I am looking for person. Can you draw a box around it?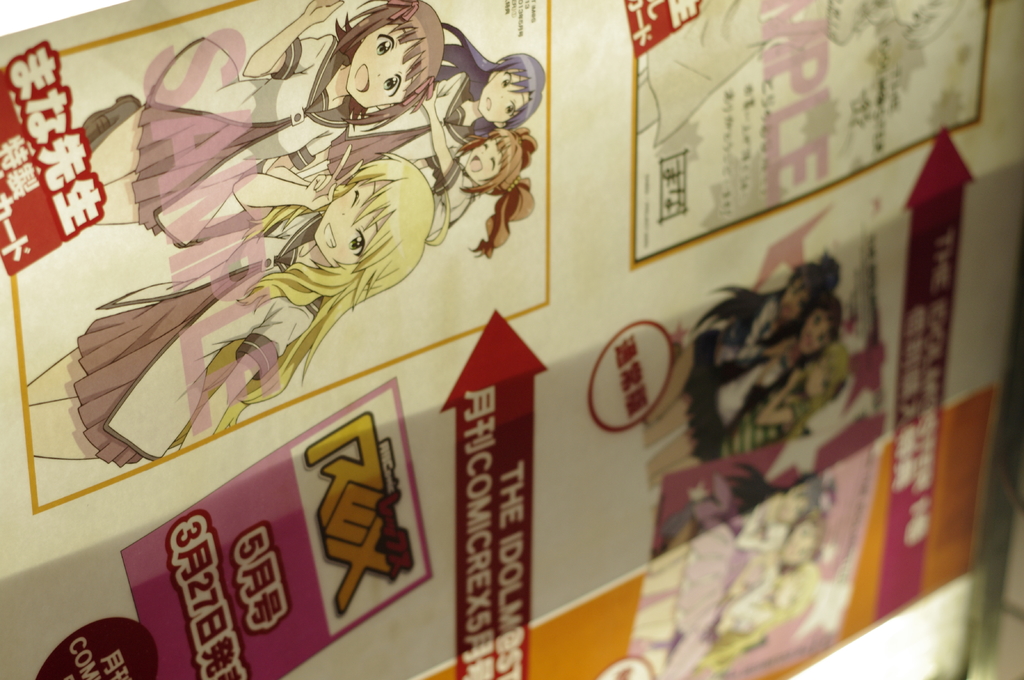
Sure, the bounding box is (x1=643, y1=249, x2=831, y2=427).
